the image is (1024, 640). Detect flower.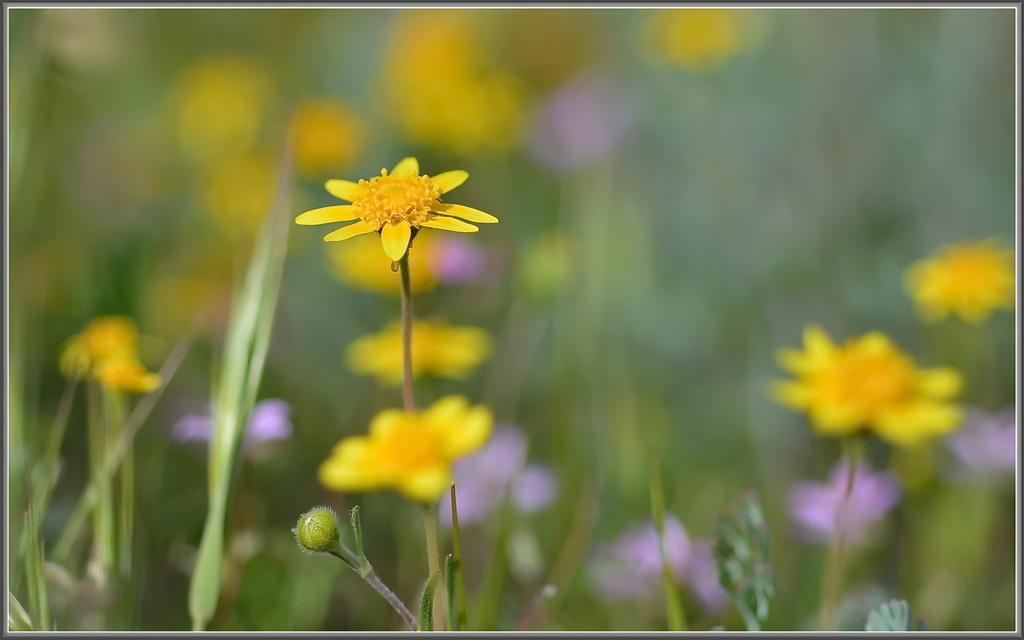
Detection: [573,506,732,611].
